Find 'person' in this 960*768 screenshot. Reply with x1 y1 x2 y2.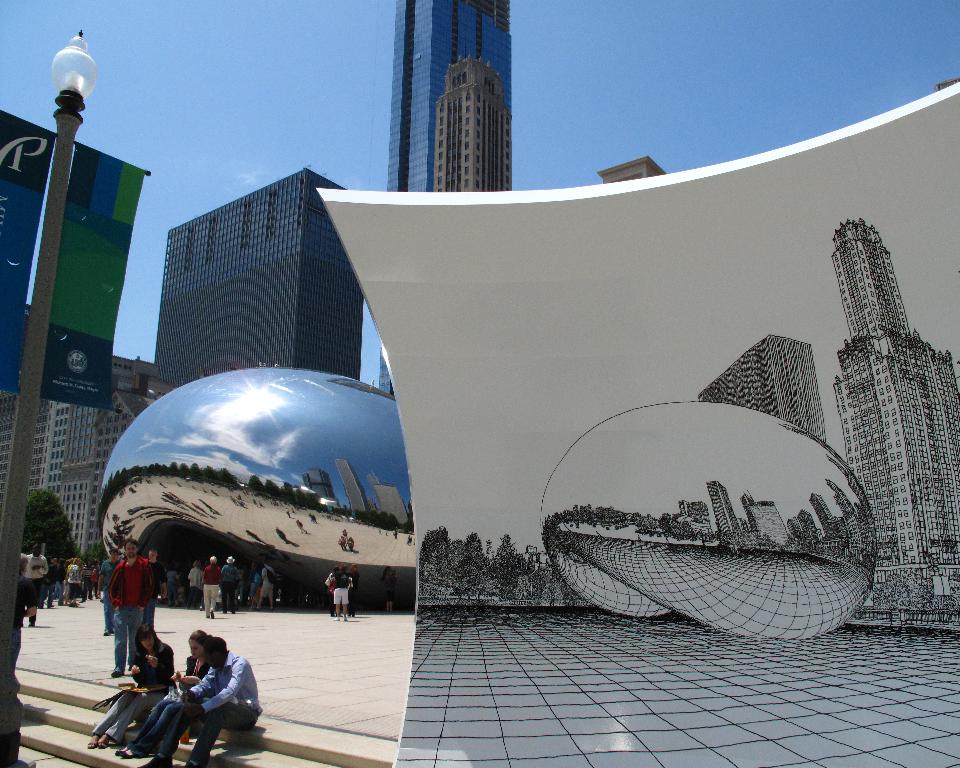
334 562 353 620.
